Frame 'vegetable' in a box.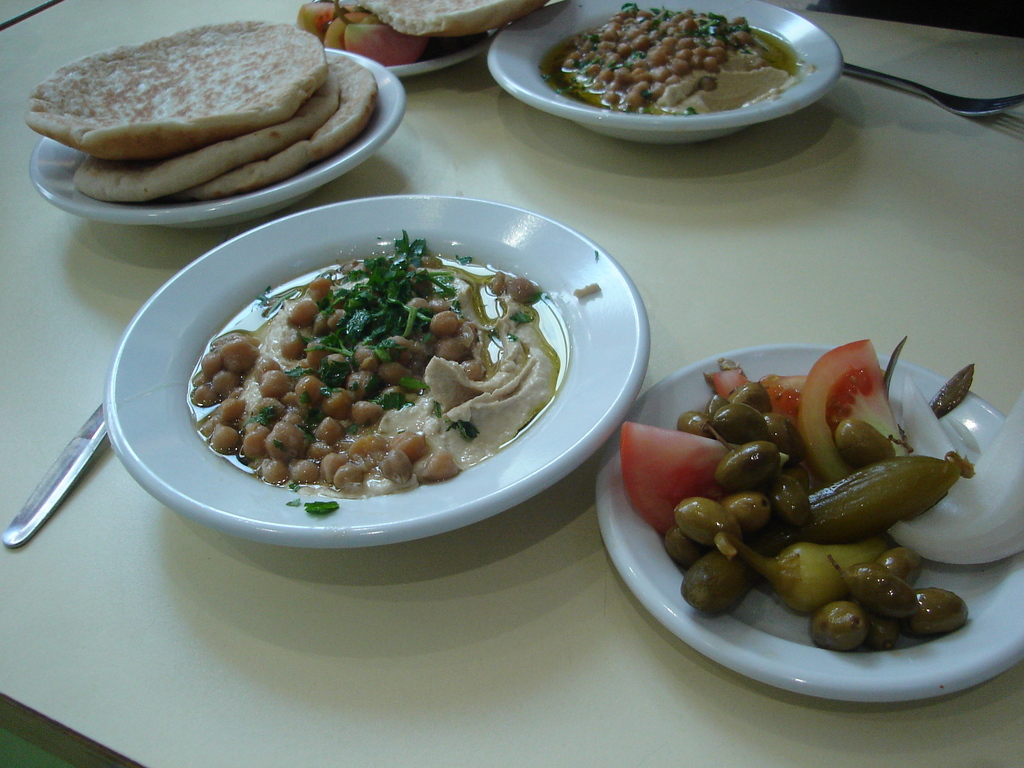
(left=329, top=9, right=372, bottom=52).
